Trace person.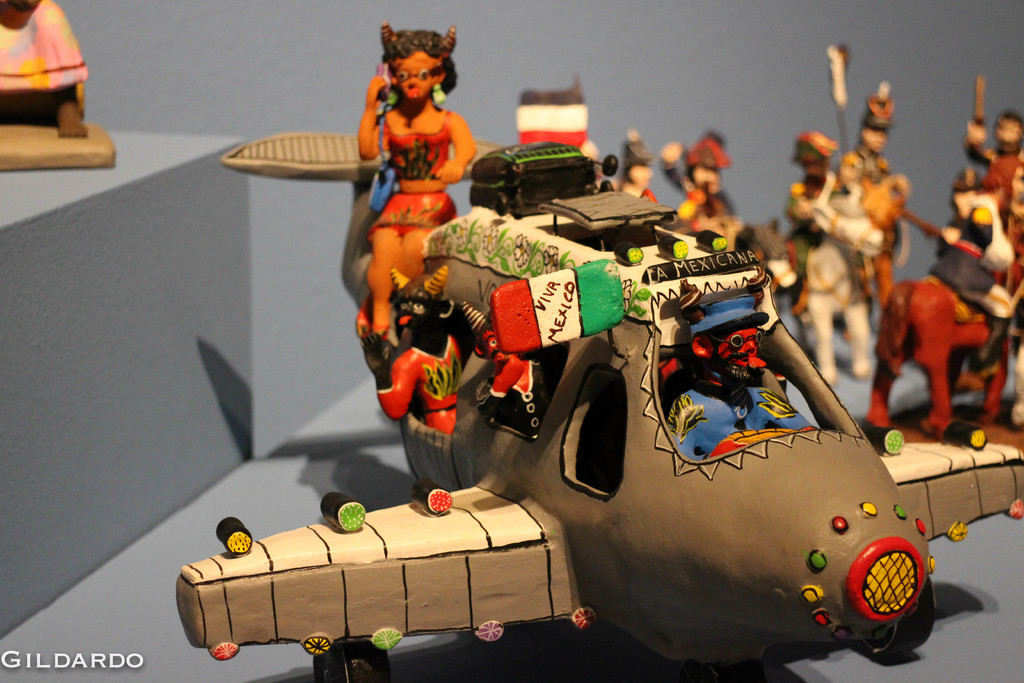
Traced to <bbox>470, 293, 557, 441</bbox>.
